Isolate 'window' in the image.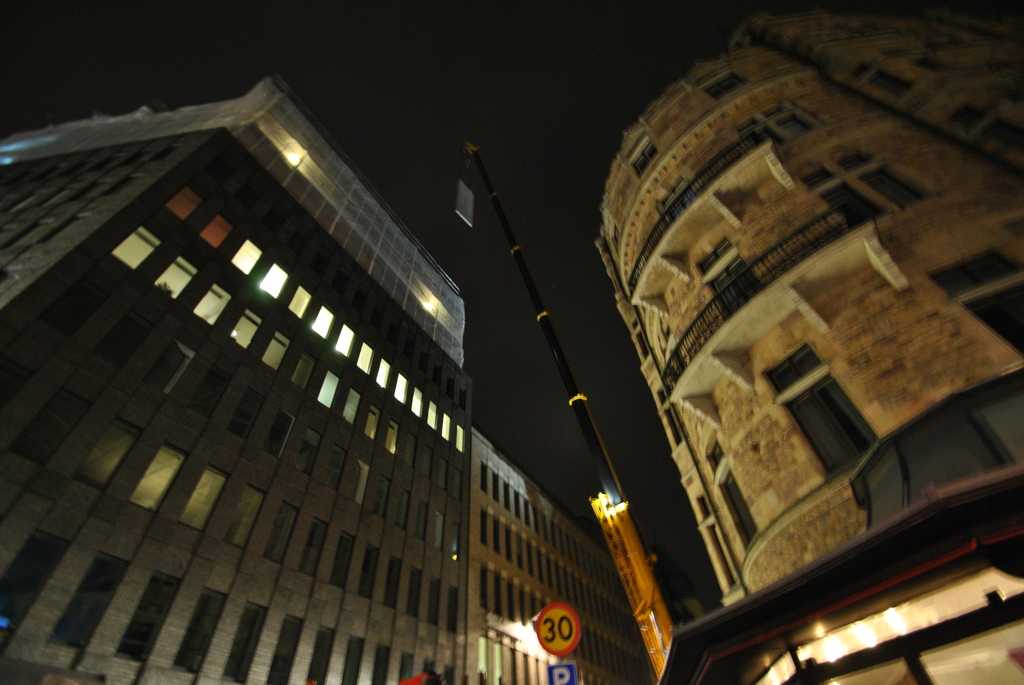
Isolated region: locate(50, 556, 131, 646).
